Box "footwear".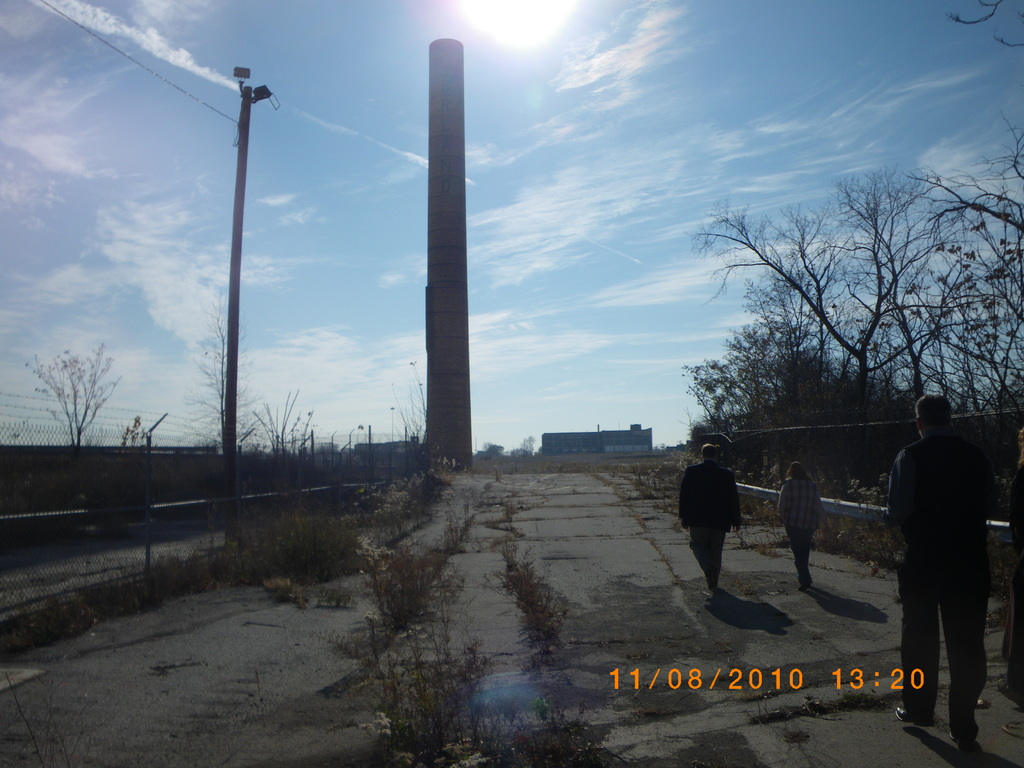
(x1=950, y1=729, x2=986, y2=762).
